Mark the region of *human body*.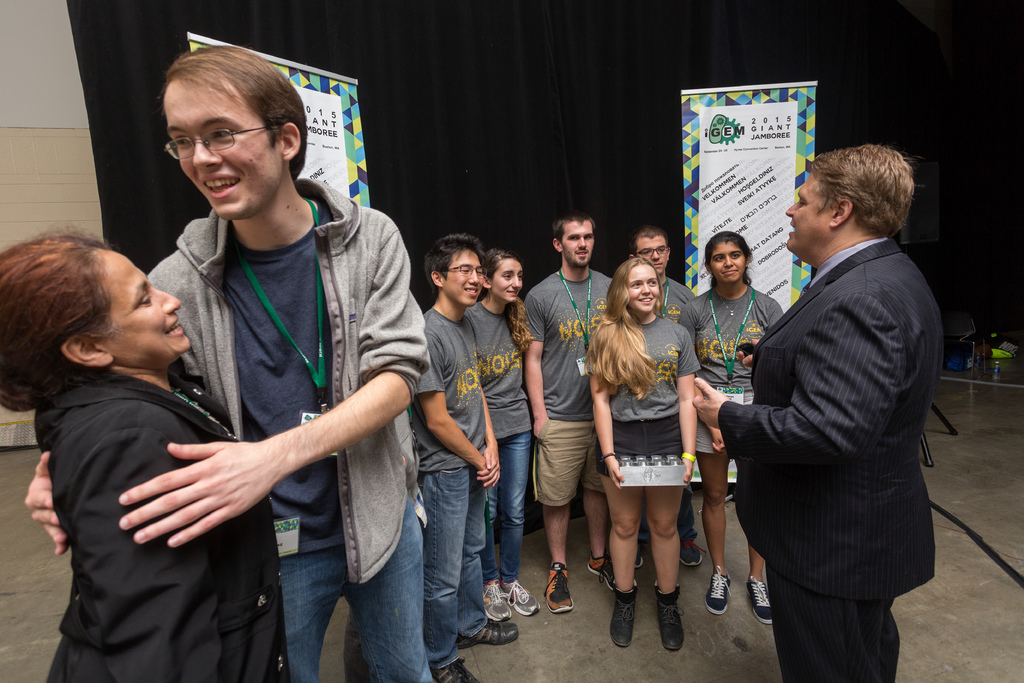
Region: x1=0, y1=238, x2=292, y2=682.
